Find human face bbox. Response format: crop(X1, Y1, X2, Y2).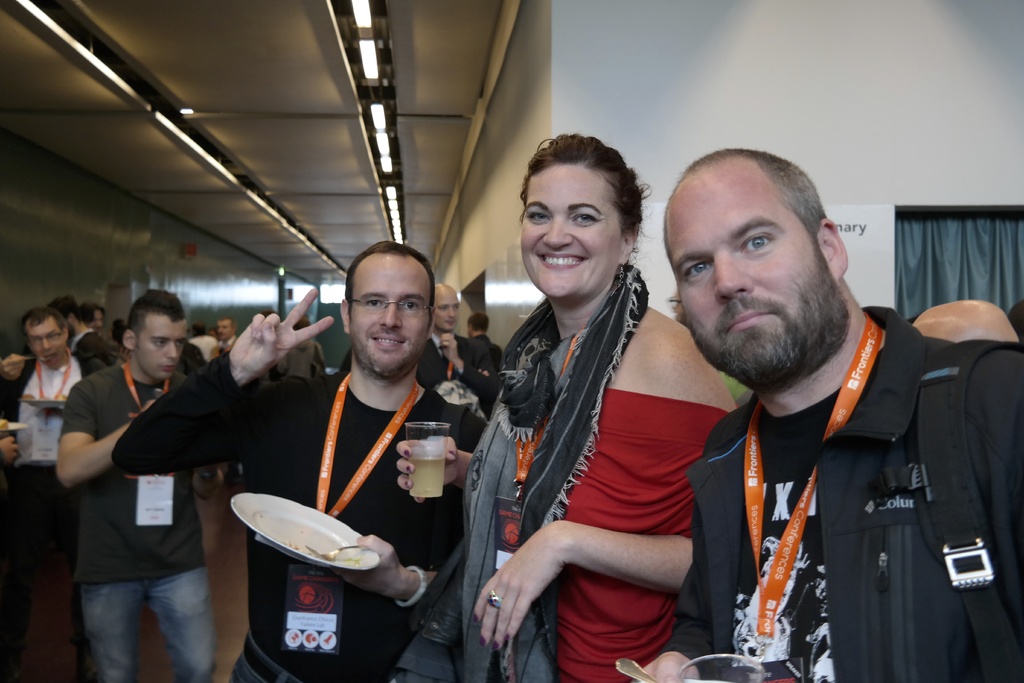
crop(441, 289, 463, 334).
